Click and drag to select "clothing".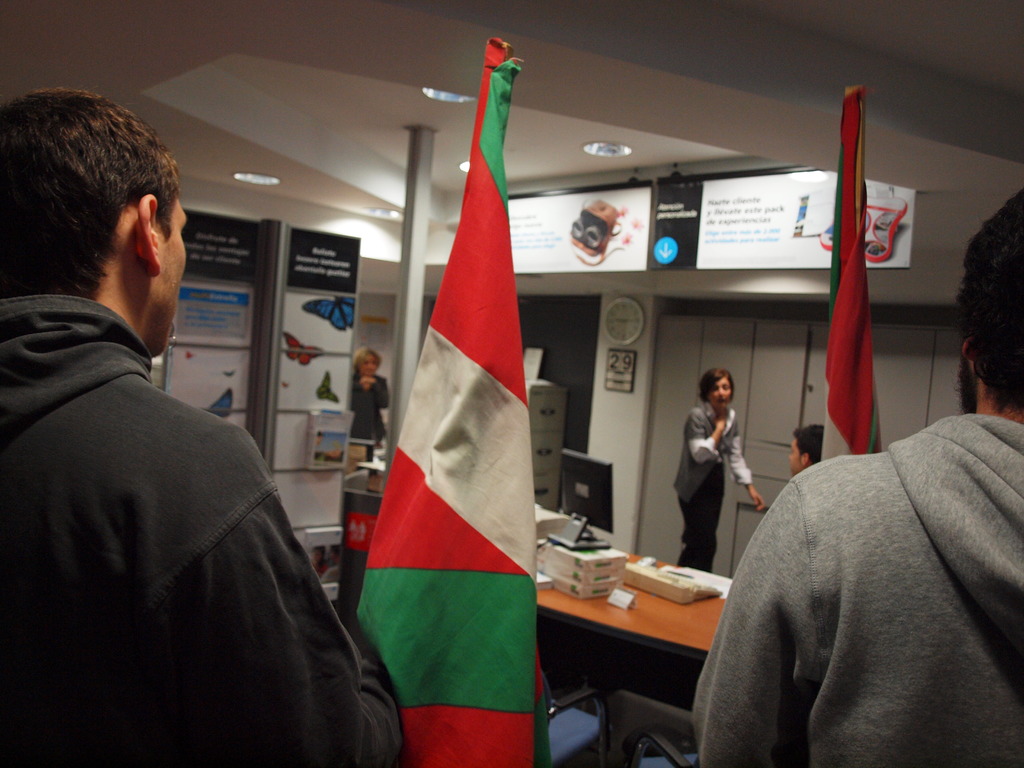
Selection: select_region(688, 380, 1014, 767).
